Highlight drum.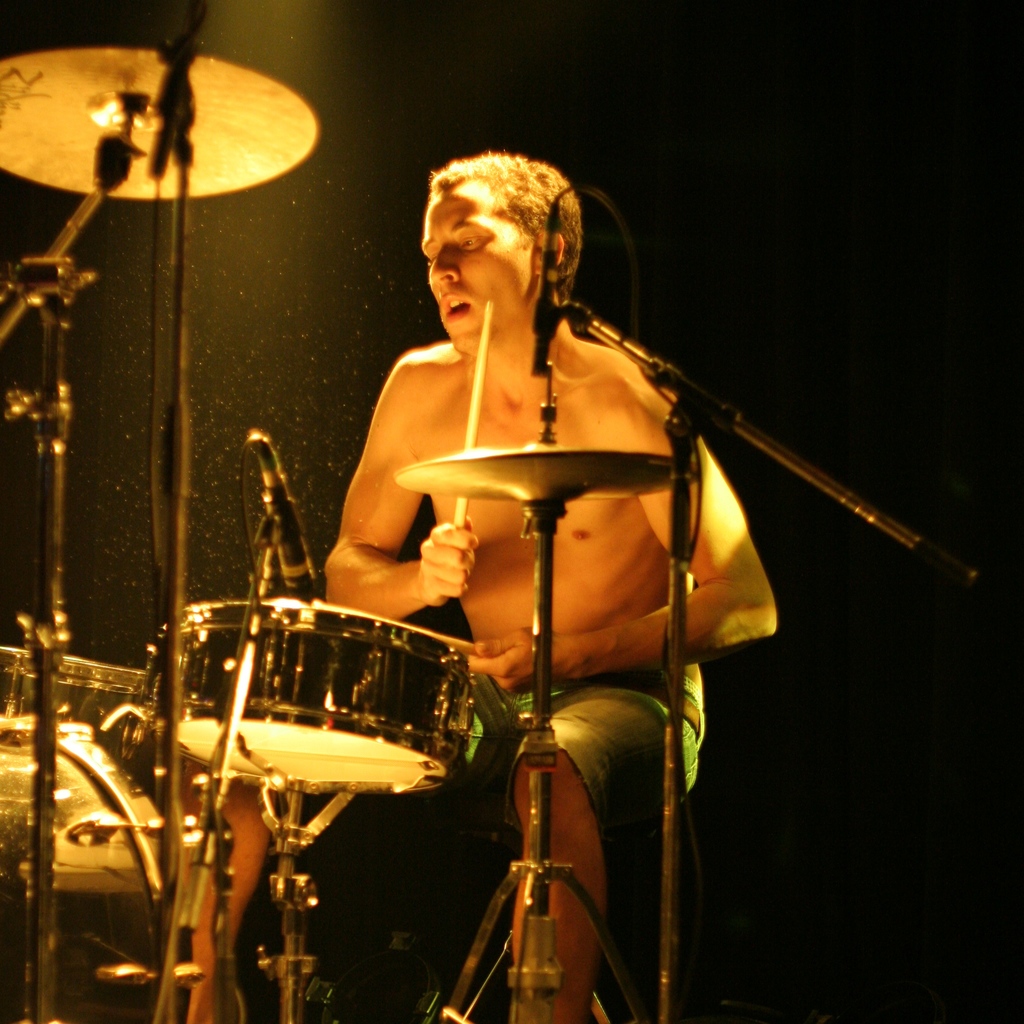
Highlighted region: rect(0, 636, 176, 825).
